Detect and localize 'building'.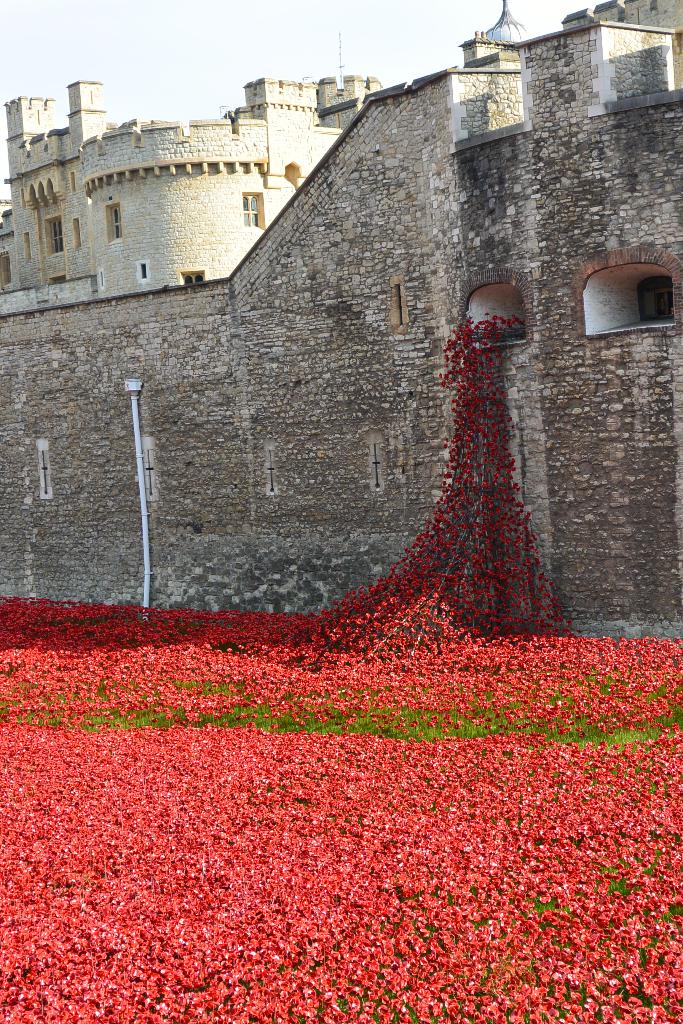
Localized at <bbox>1, 0, 682, 640</bbox>.
